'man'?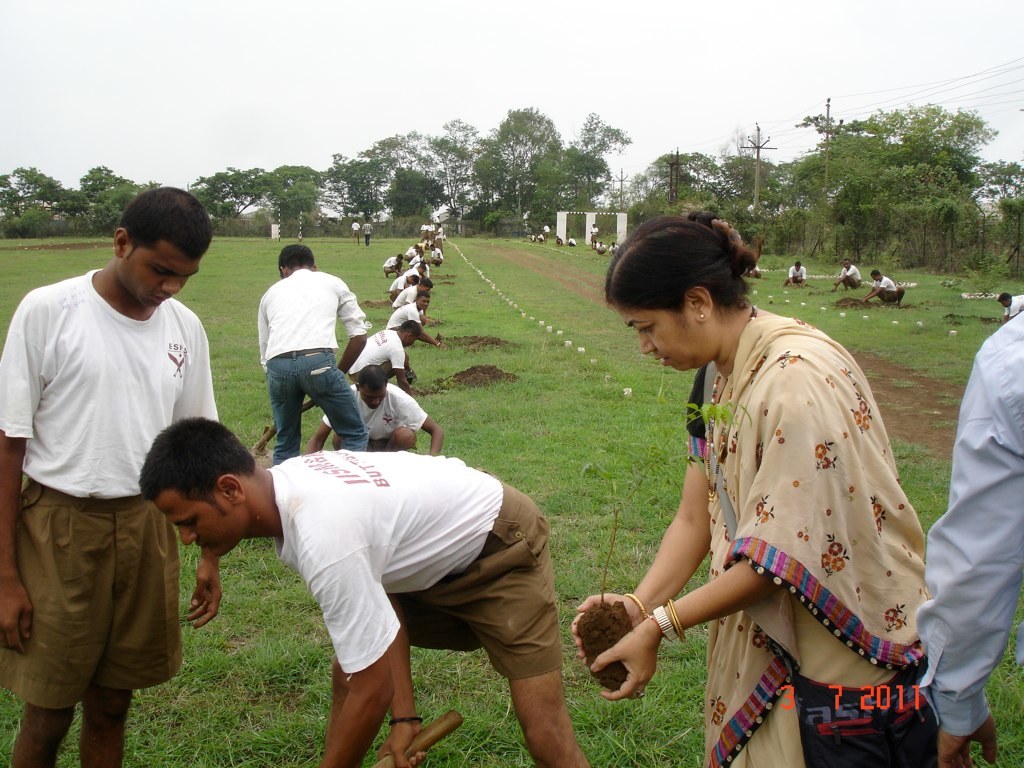
BBox(0, 186, 225, 767)
